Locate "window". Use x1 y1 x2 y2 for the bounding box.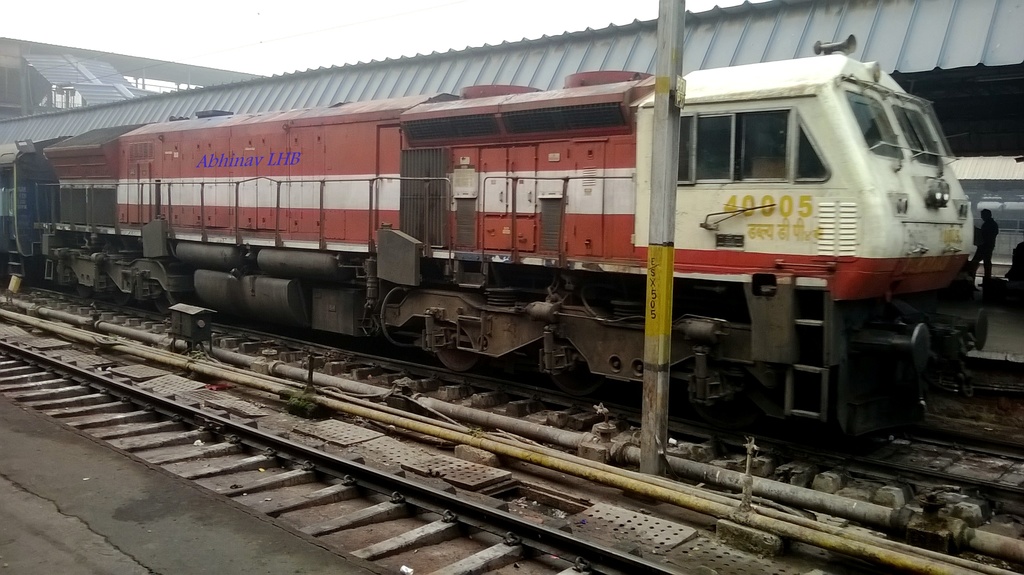
733 110 788 180.
